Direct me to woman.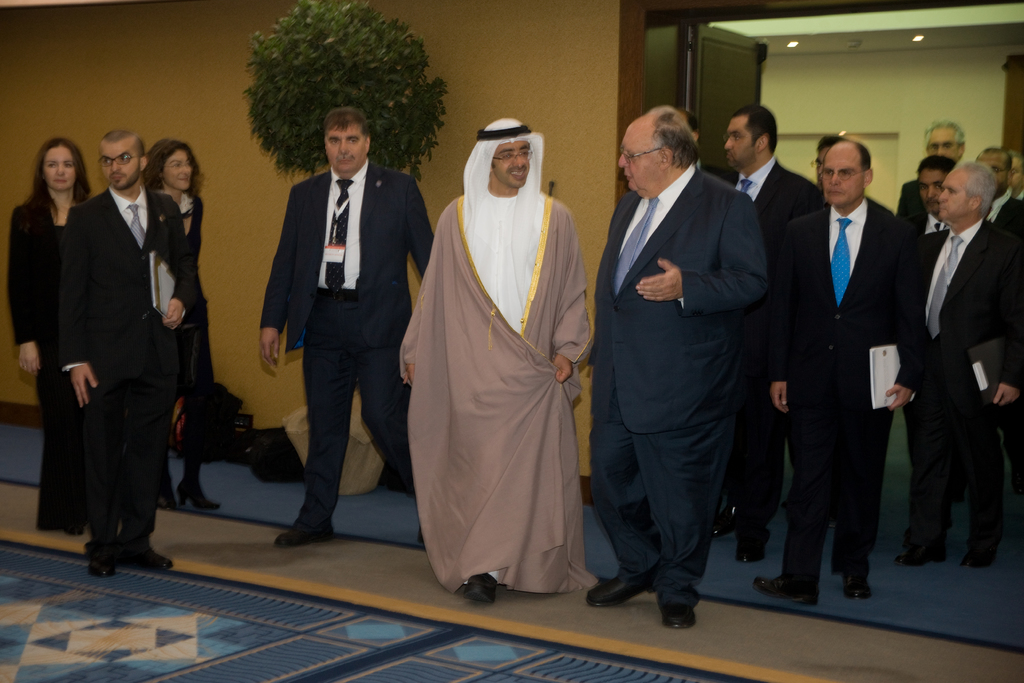
Direction: (145,140,221,508).
